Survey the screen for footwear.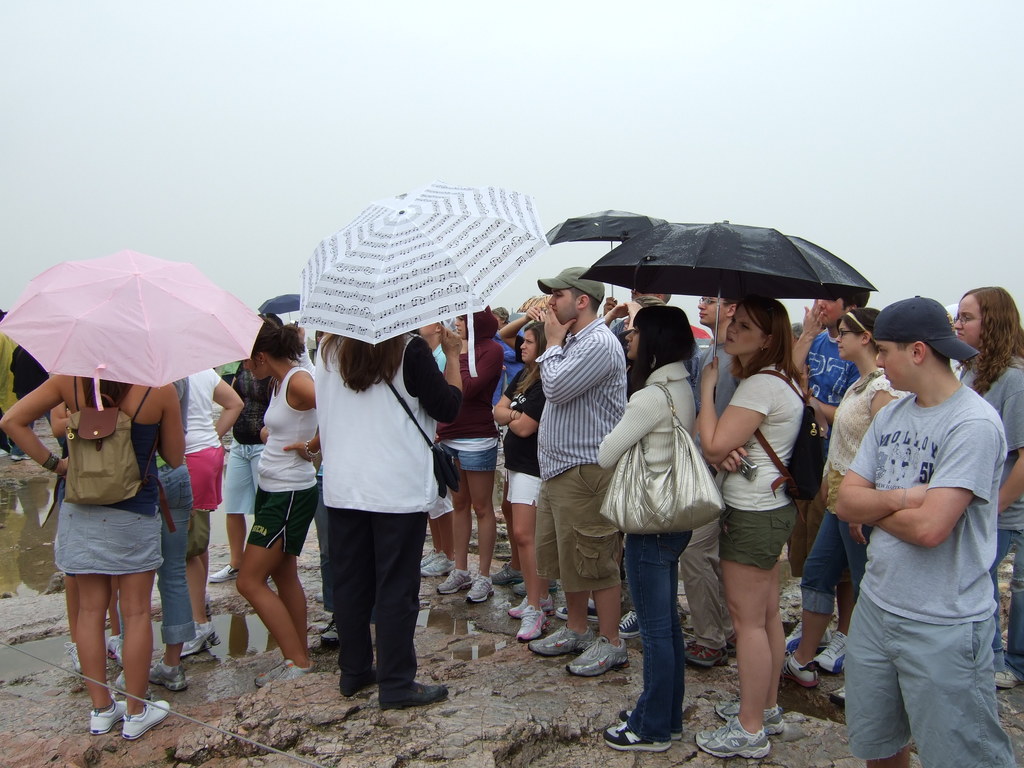
Survey found: pyautogui.locateOnScreen(693, 712, 778, 758).
